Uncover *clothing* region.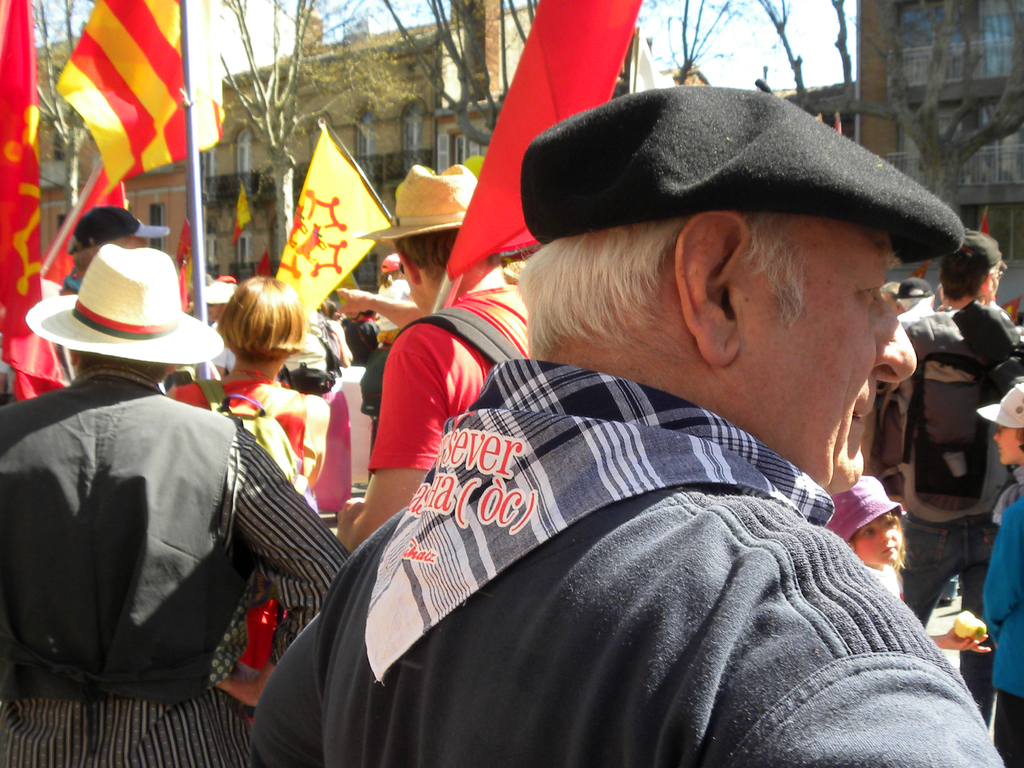
Uncovered: 0 363 351 767.
